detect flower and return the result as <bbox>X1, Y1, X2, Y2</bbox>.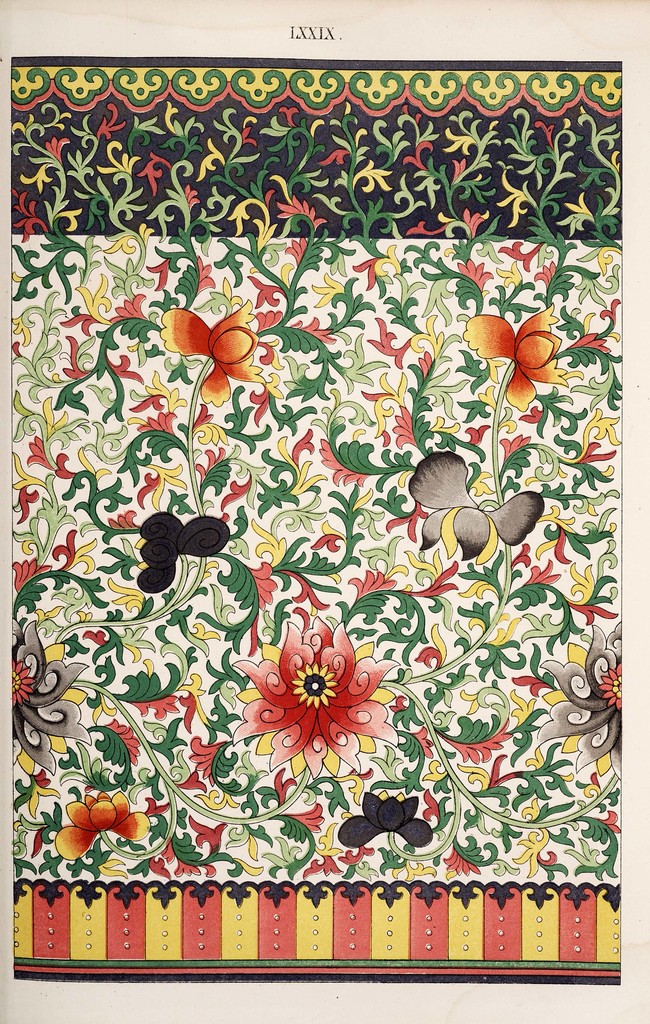
<bbox>462, 302, 567, 410</bbox>.
